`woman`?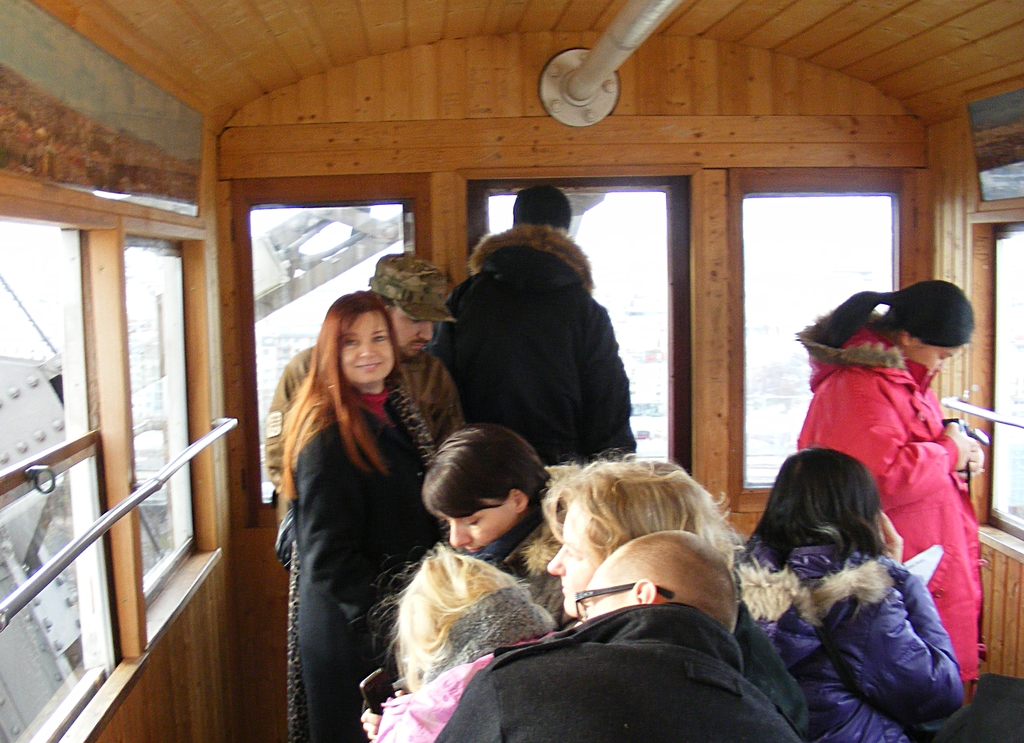
{"x1": 417, "y1": 419, "x2": 558, "y2": 631}
